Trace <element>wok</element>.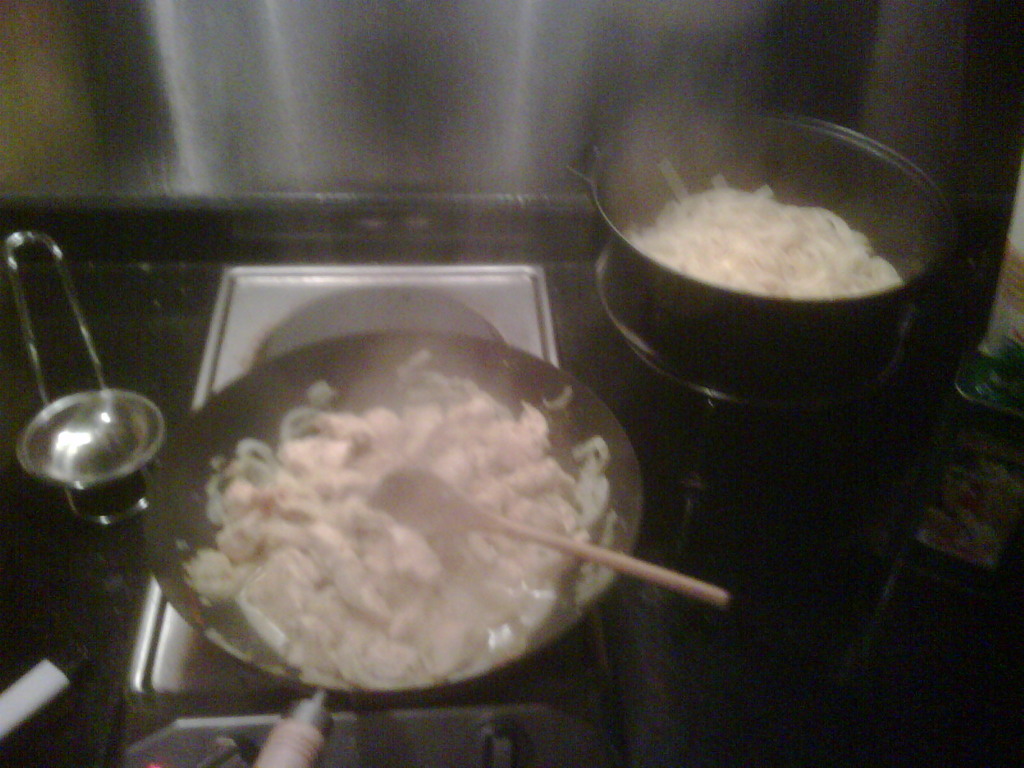
Traced to 565,90,970,399.
